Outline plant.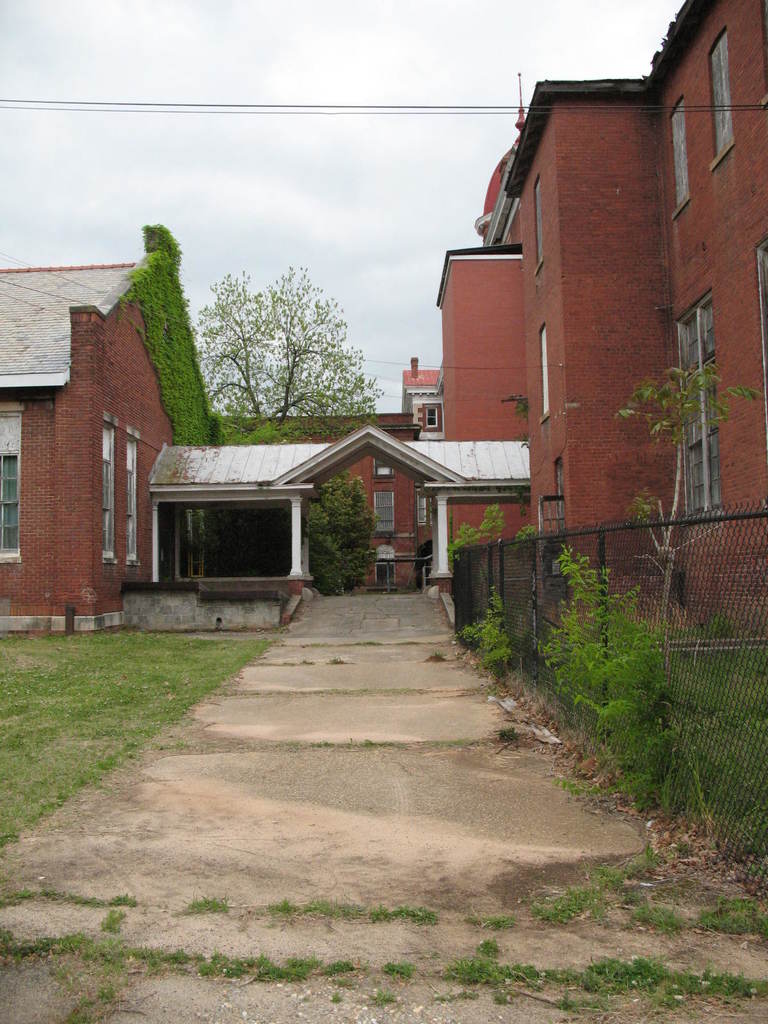
Outline: BBox(303, 474, 381, 594).
